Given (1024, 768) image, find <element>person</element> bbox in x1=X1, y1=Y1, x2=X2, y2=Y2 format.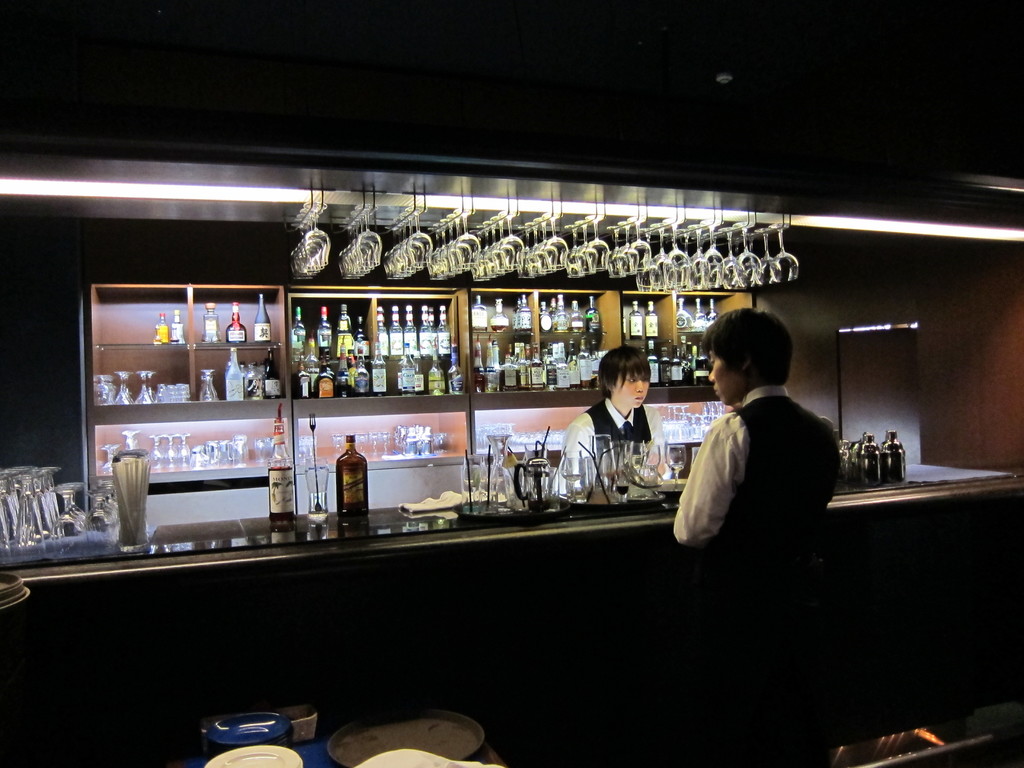
x1=674, y1=304, x2=835, y2=584.
